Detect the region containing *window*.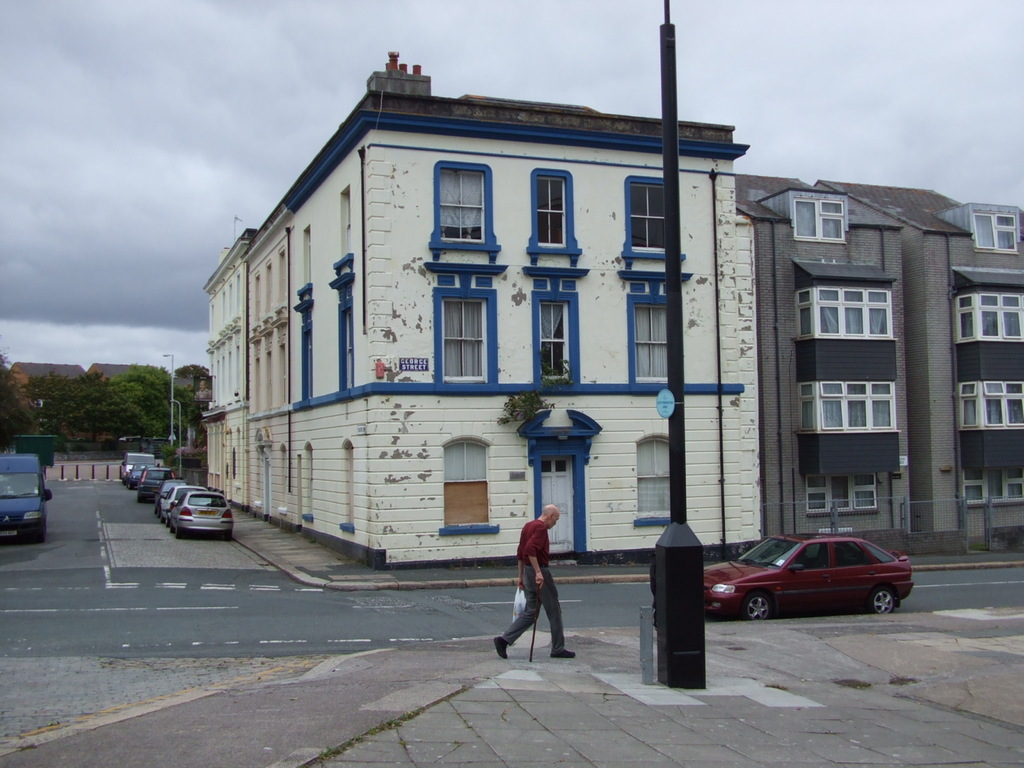
(532,277,584,384).
